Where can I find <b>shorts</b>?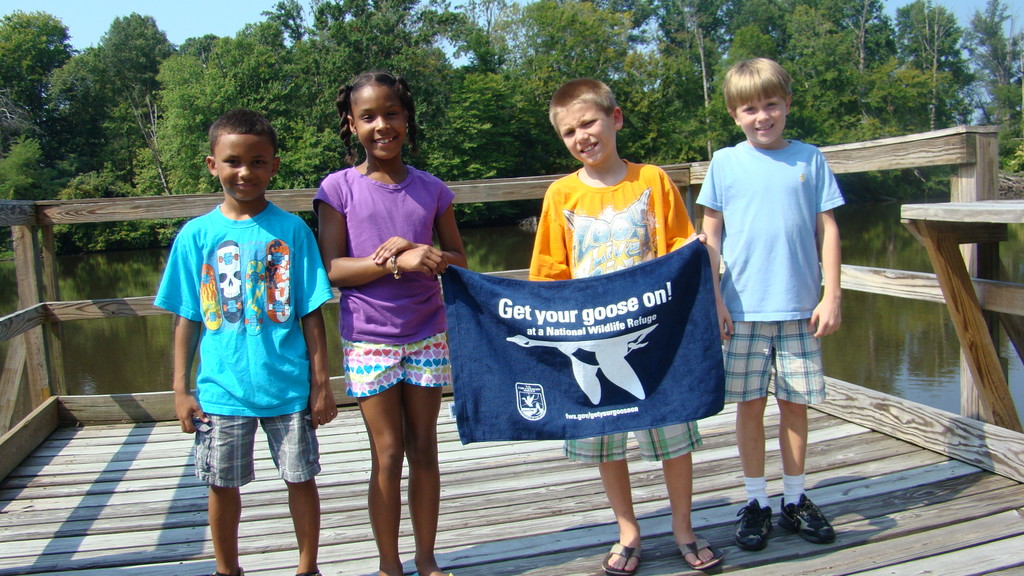
You can find it at <region>723, 323, 829, 404</region>.
